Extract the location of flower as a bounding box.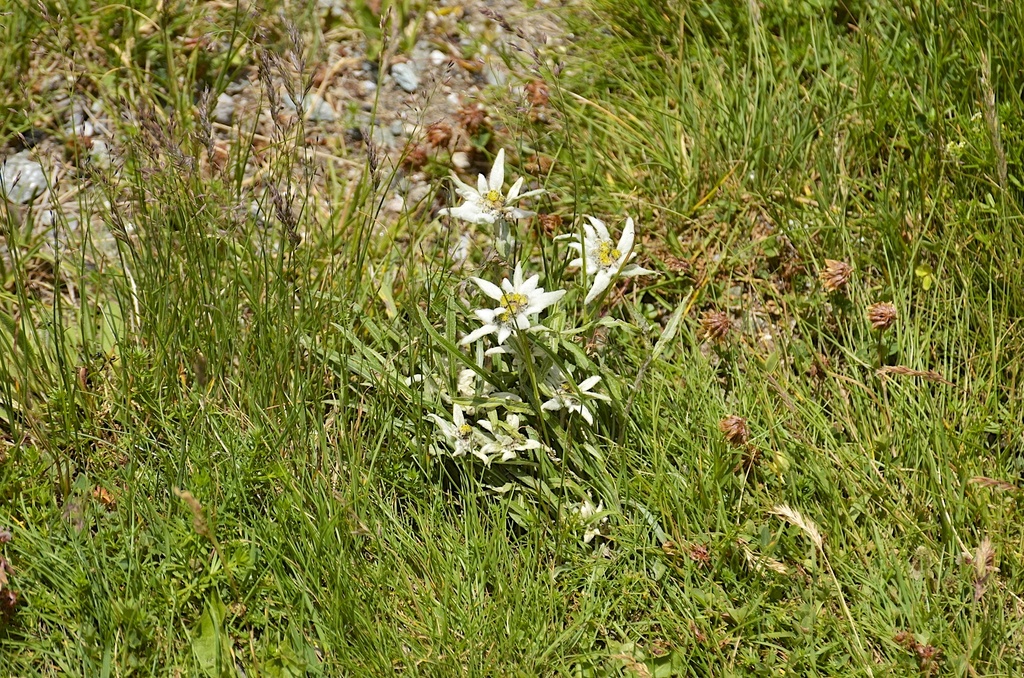
474,407,540,464.
